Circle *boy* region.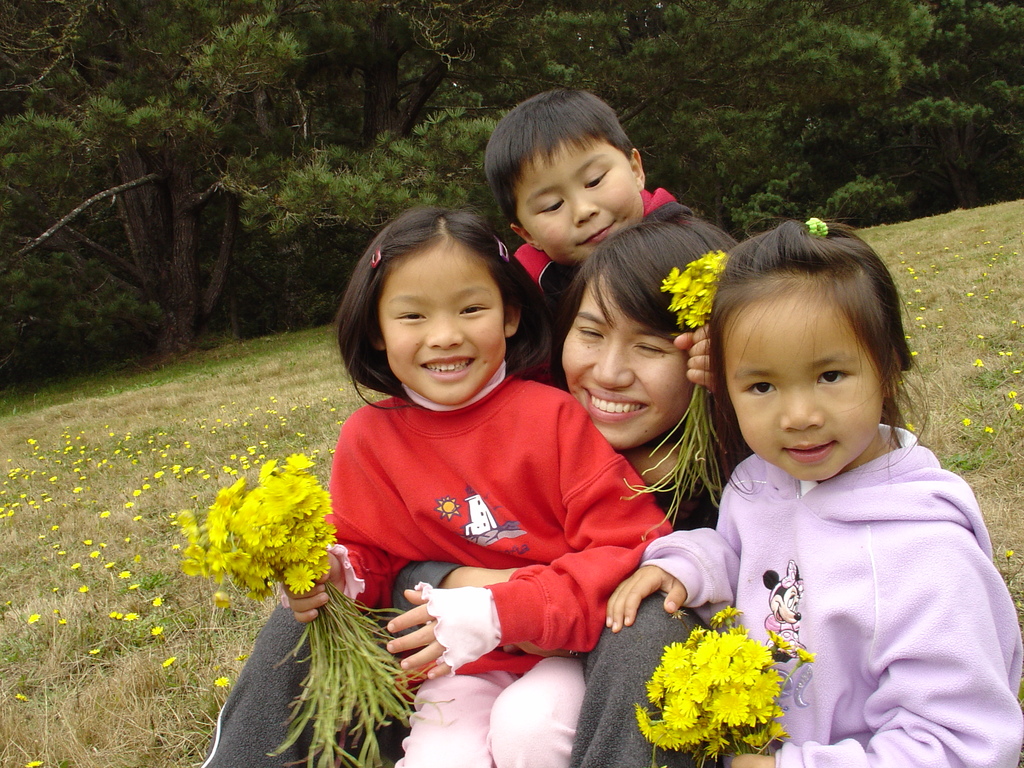
Region: locate(478, 84, 738, 395).
